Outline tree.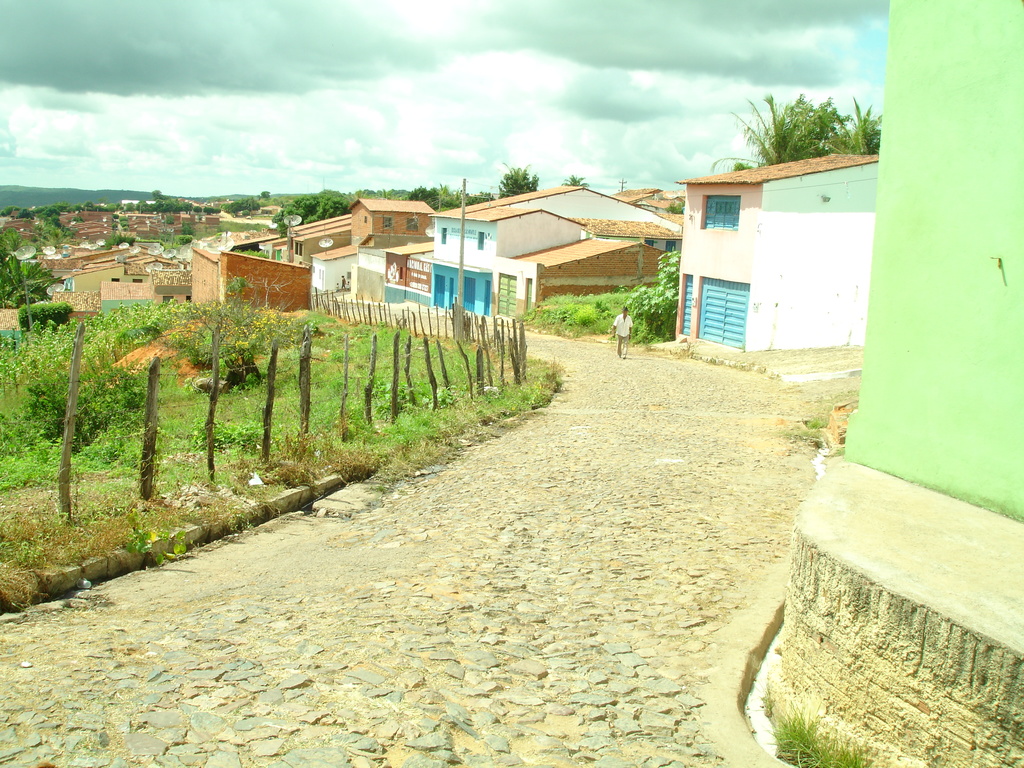
Outline: x1=703 y1=82 x2=846 y2=179.
